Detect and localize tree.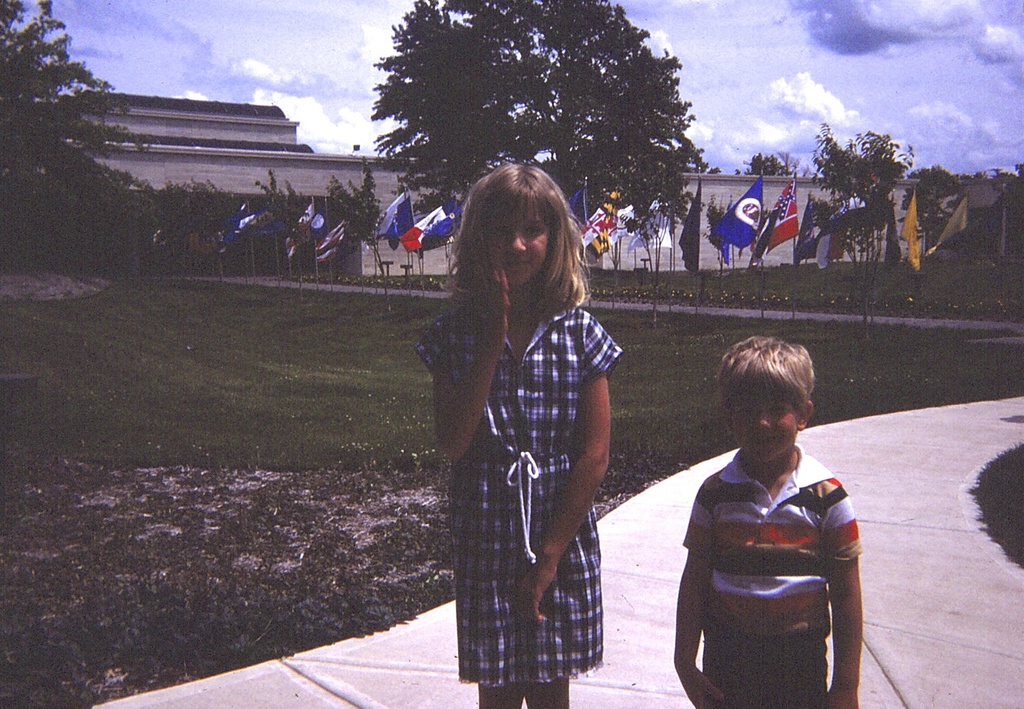
Localized at [619, 160, 692, 325].
